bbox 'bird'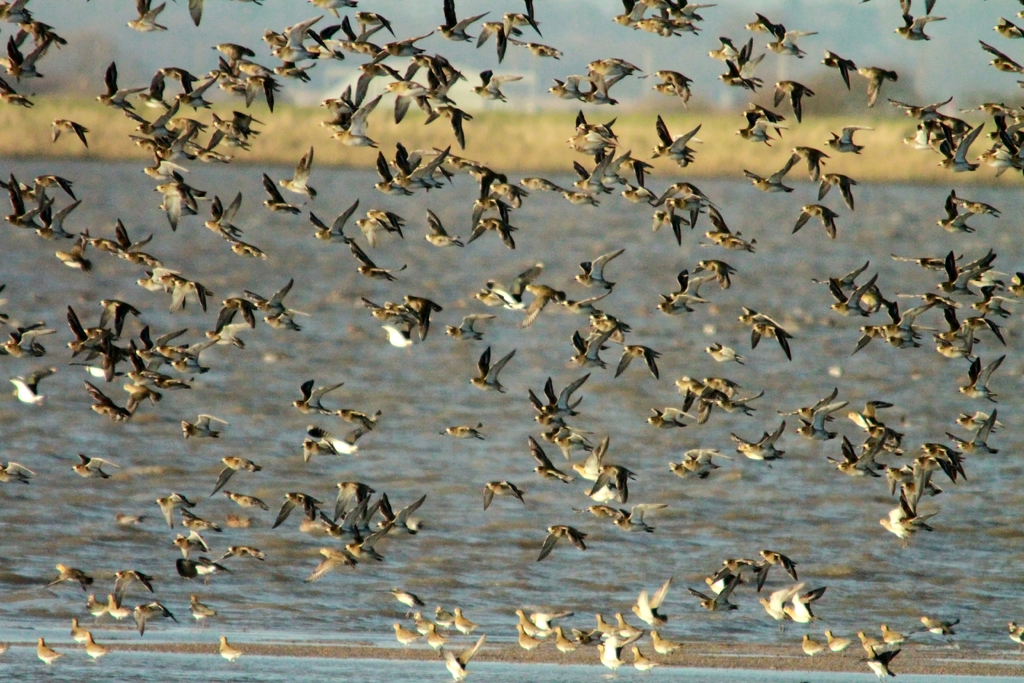
bbox=[818, 38, 864, 87]
